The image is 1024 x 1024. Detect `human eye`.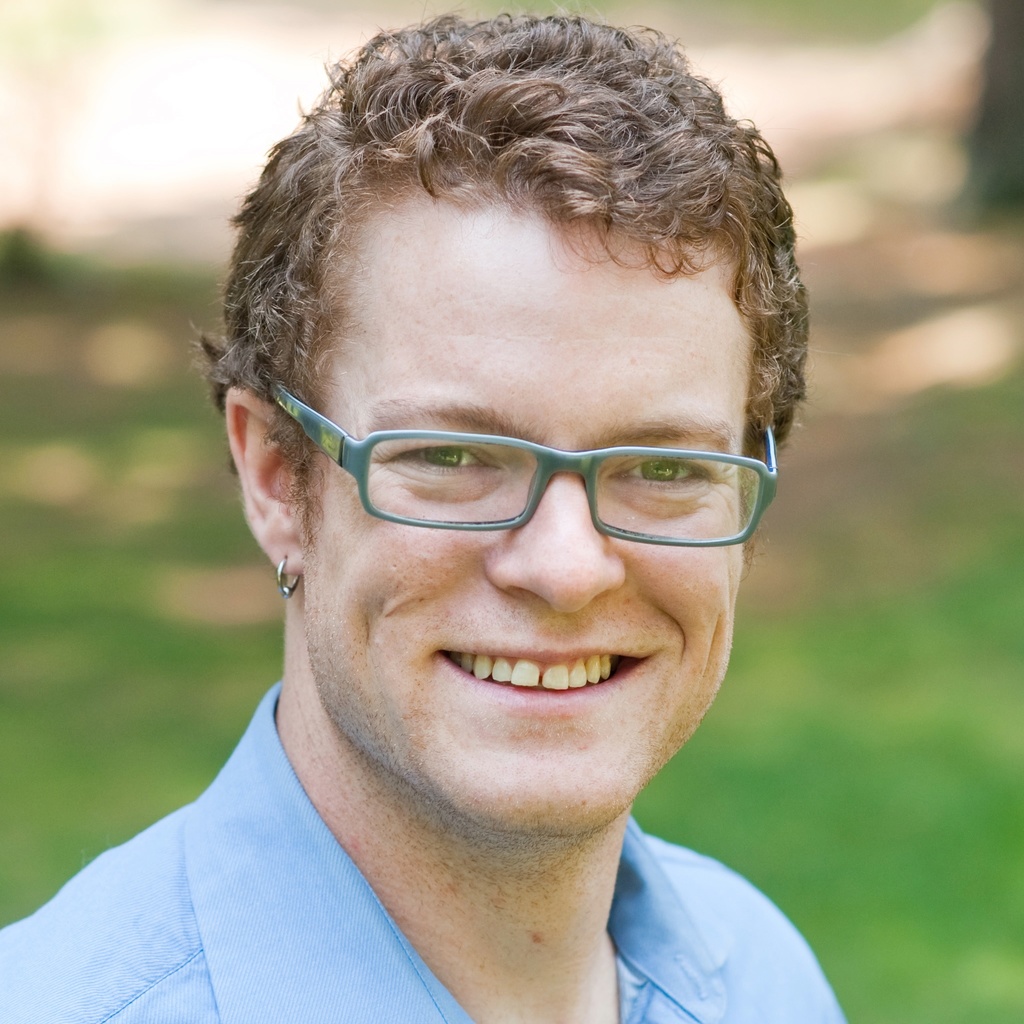
Detection: rect(383, 435, 496, 478).
